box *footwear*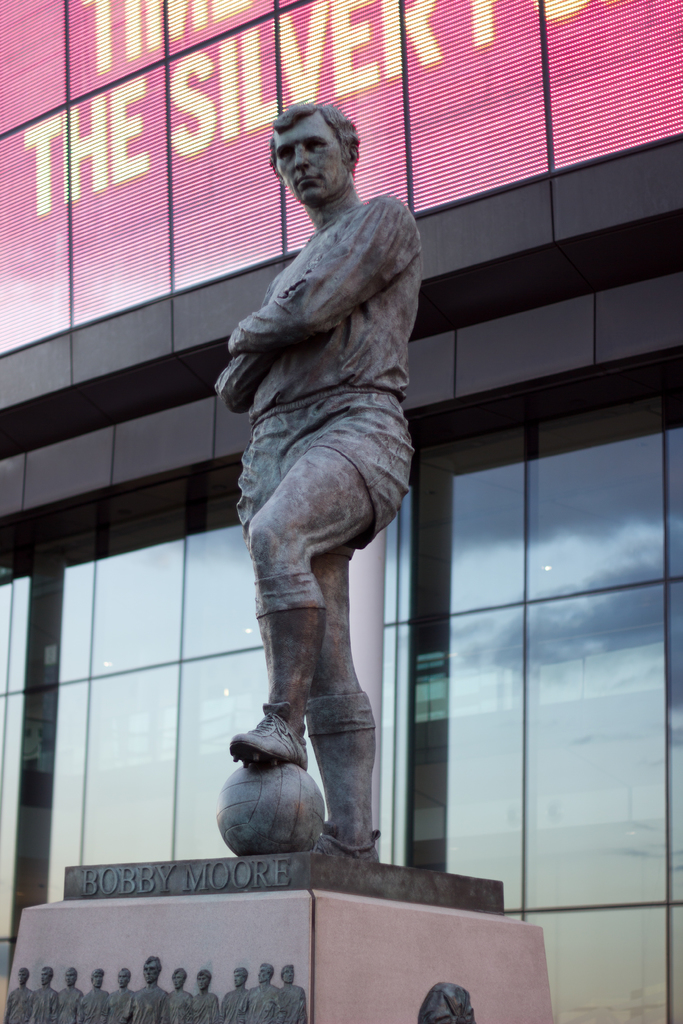
[left=310, top=826, right=384, bottom=868]
